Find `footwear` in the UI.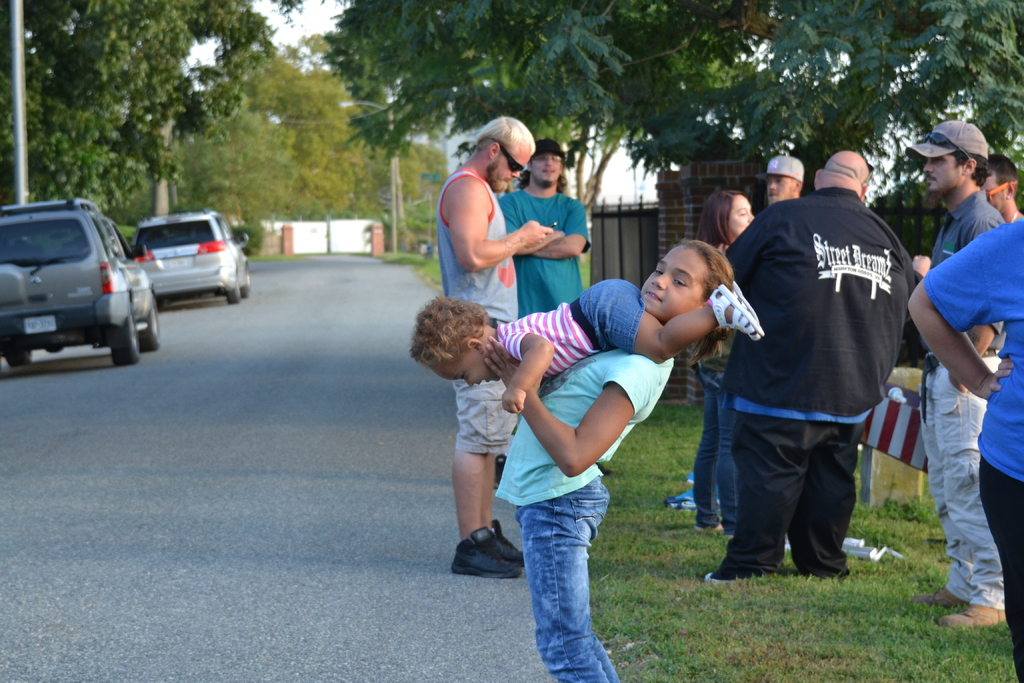
UI element at bbox=[705, 568, 761, 582].
